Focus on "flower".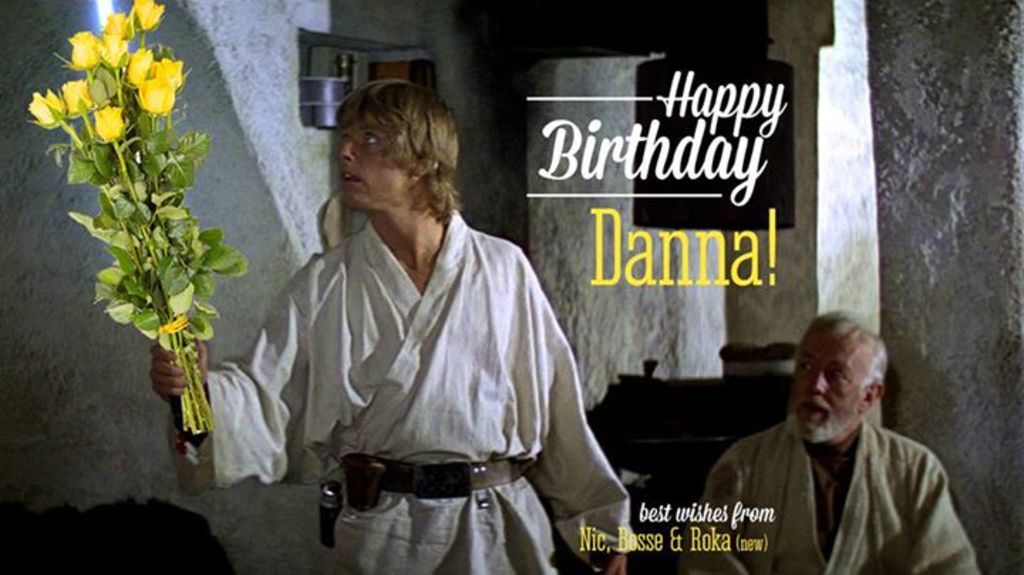
Focused at [24, 88, 68, 127].
